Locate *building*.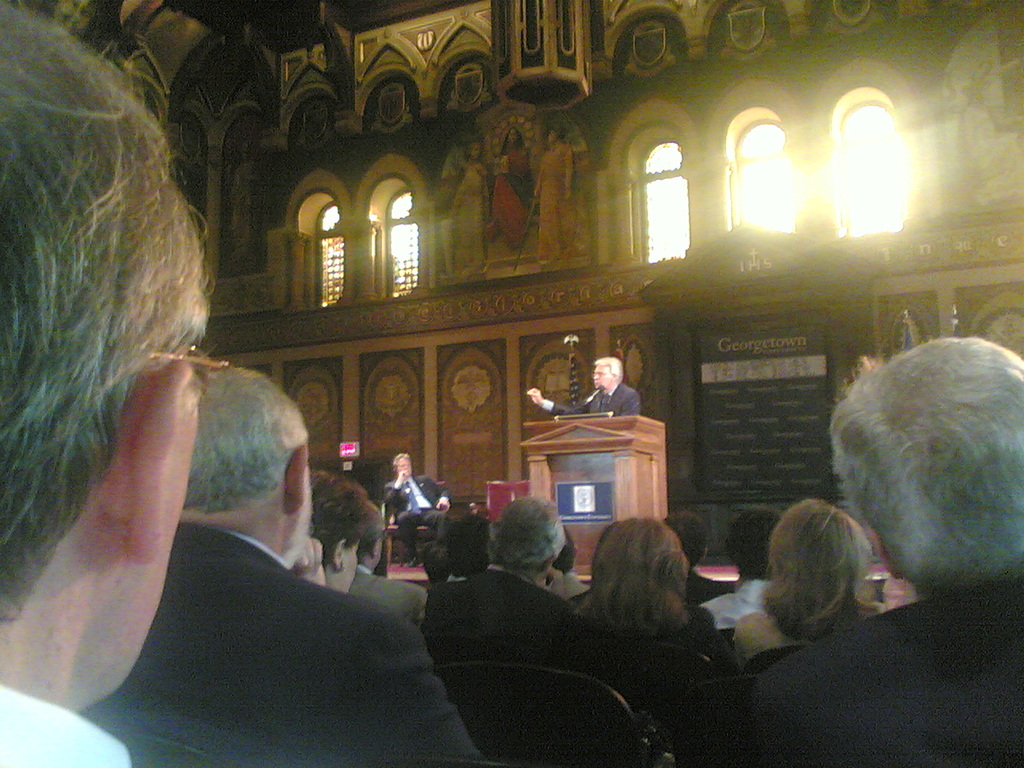
Bounding box: select_region(0, 0, 1023, 767).
